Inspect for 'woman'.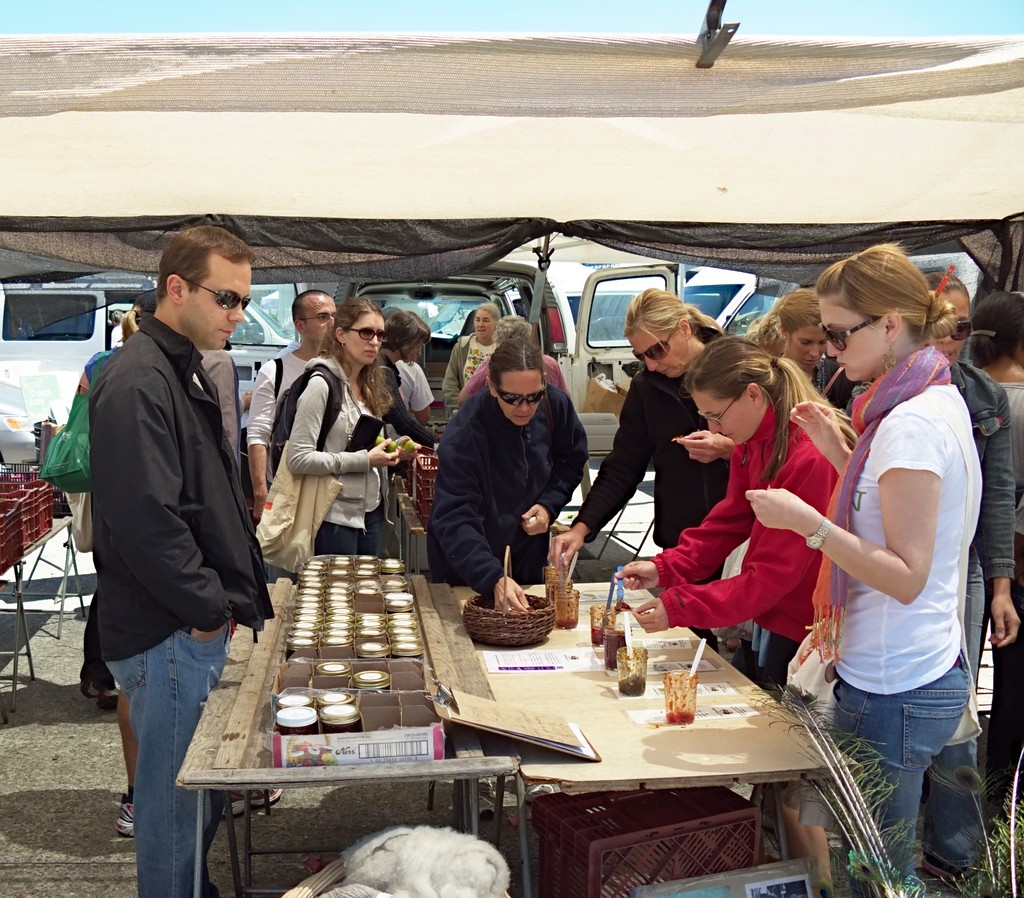
Inspection: 963:290:1023:814.
